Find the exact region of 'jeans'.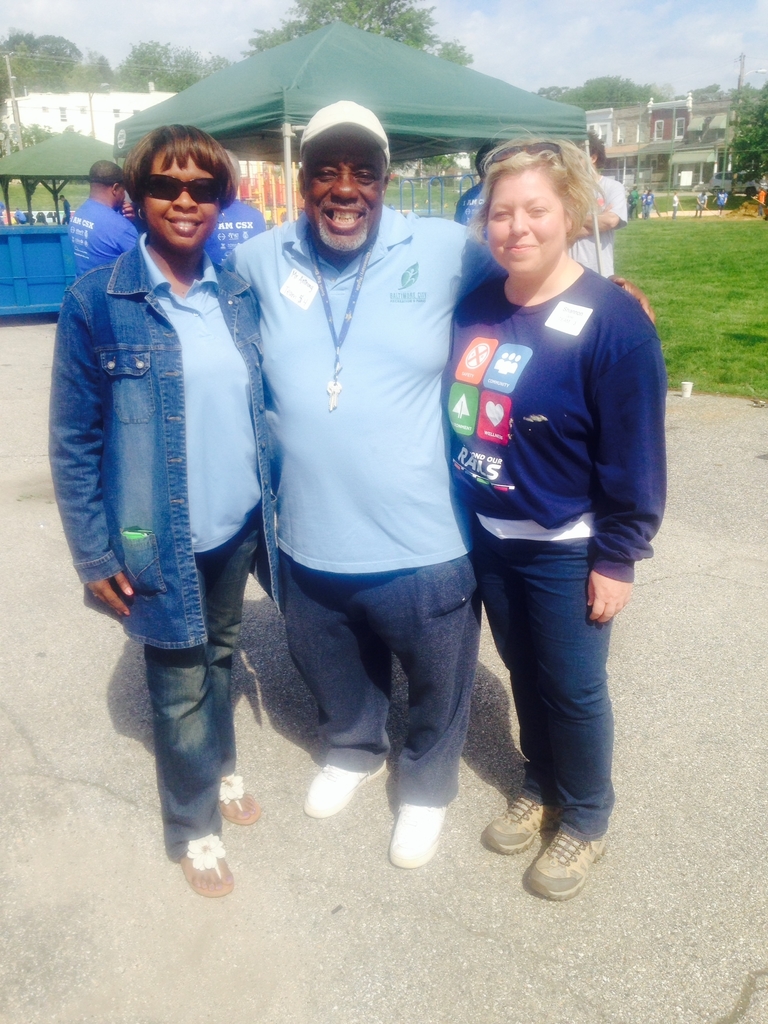
Exact region: rect(461, 525, 616, 830).
